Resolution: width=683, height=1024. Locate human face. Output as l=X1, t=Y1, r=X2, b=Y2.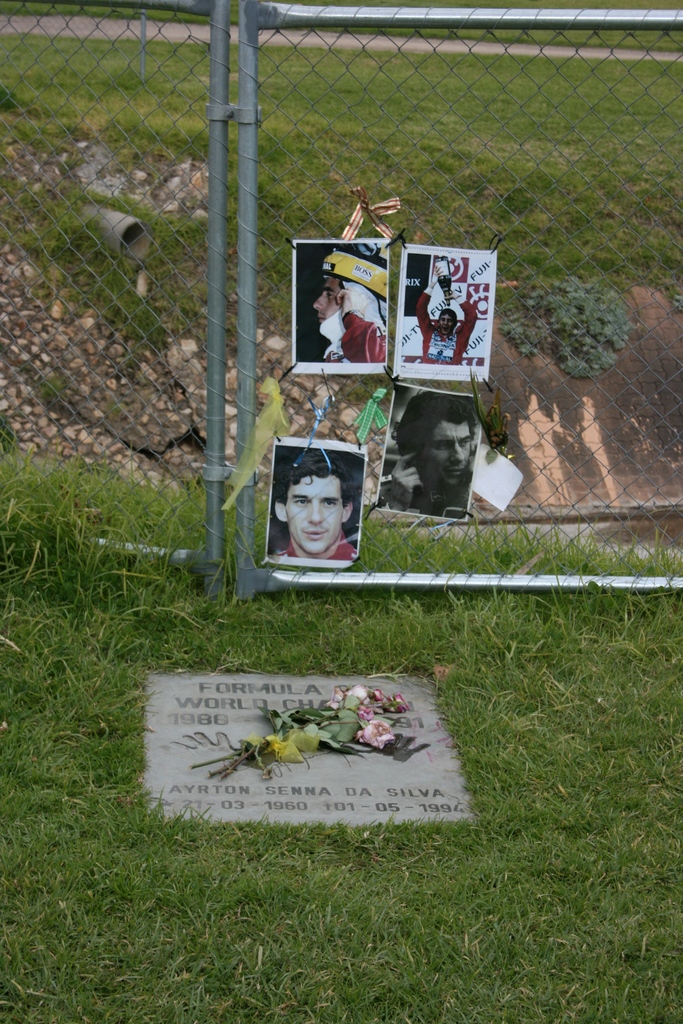
l=286, t=474, r=343, b=552.
